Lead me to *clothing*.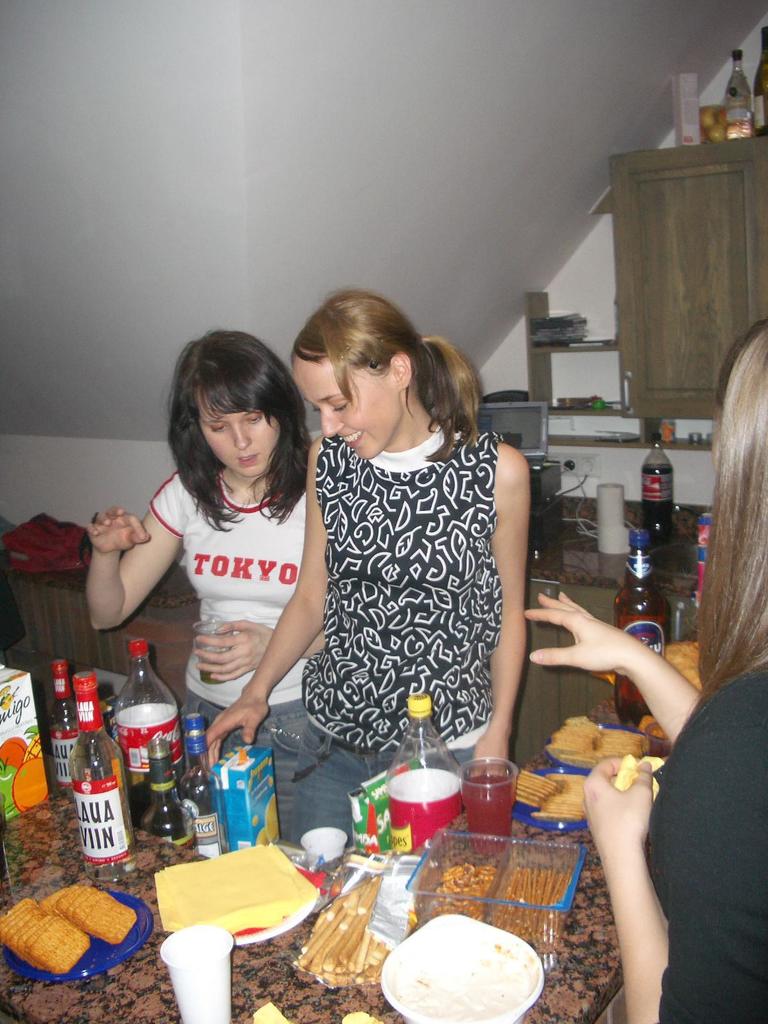
Lead to <region>299, 430, 514, 833</region>.
